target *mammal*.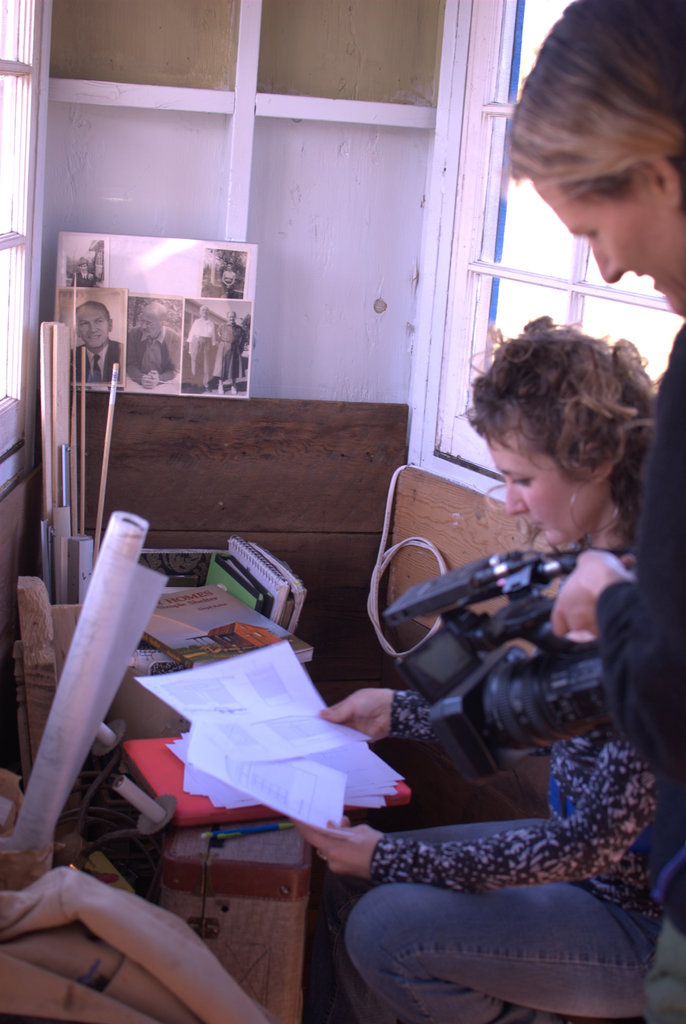
Target region: [218,263,235,294].
